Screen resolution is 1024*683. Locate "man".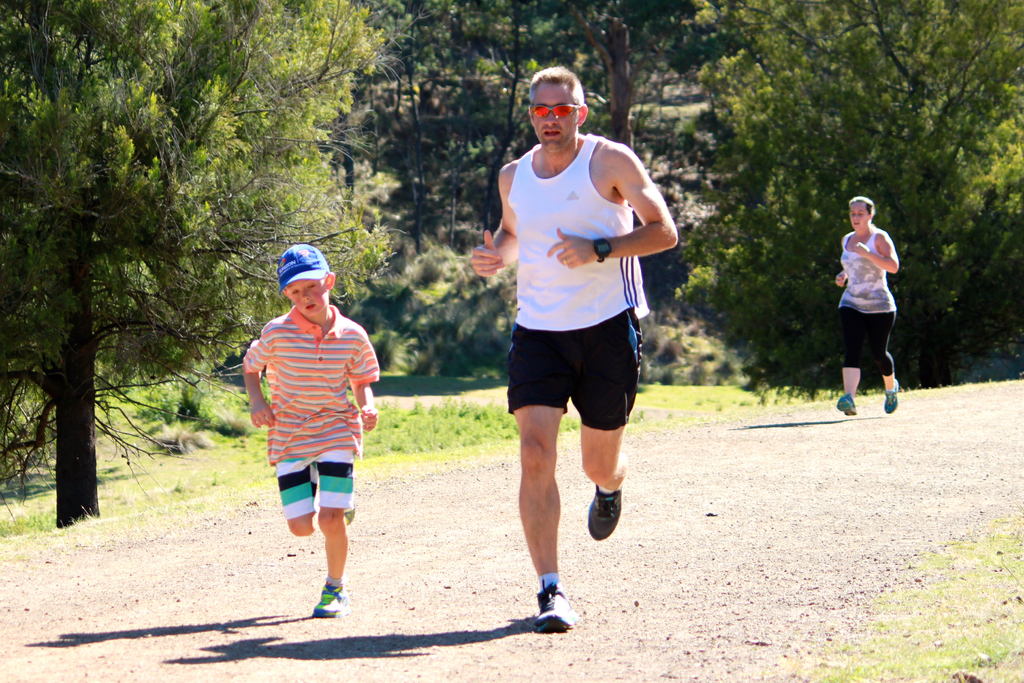
(x1=473, y1=89, x2=668, y2=610).
